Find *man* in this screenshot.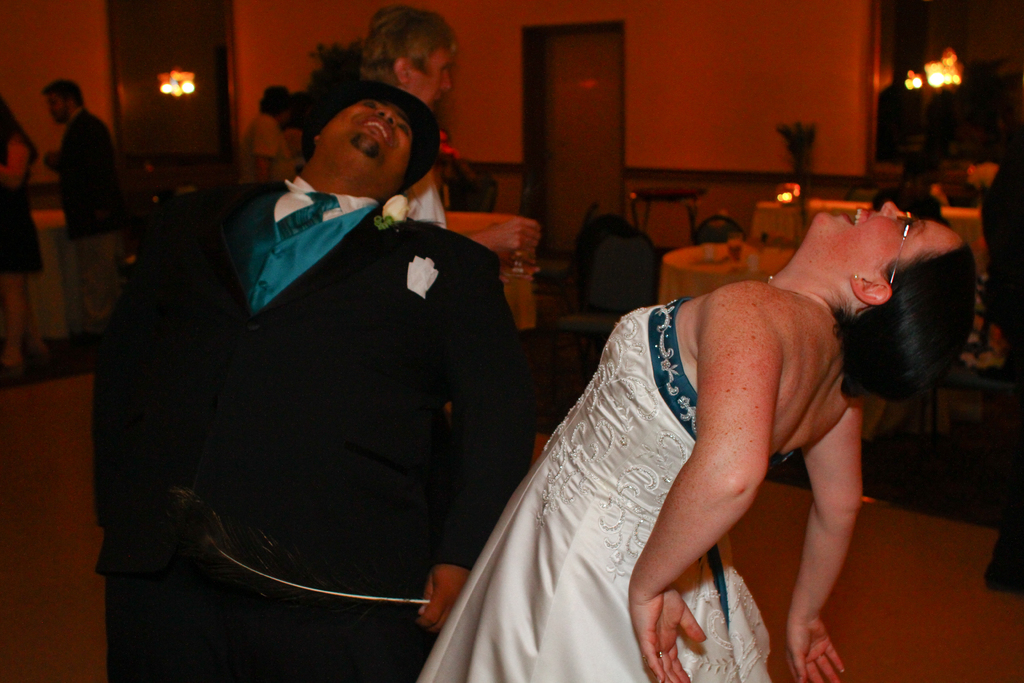
The bounding box for *man* is bbox=(89, 81, 538, 680).
